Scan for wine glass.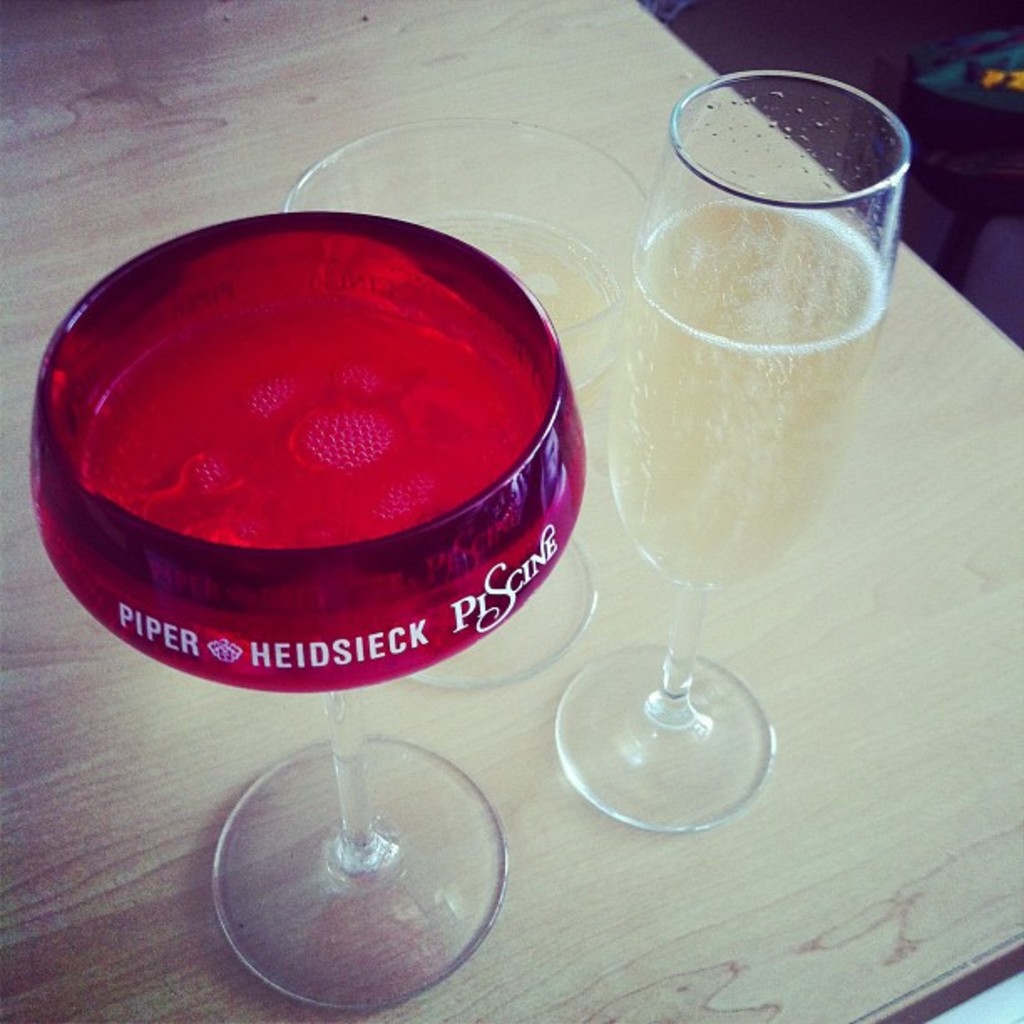
Scan result: Rect(556, 64, 915, 840).
